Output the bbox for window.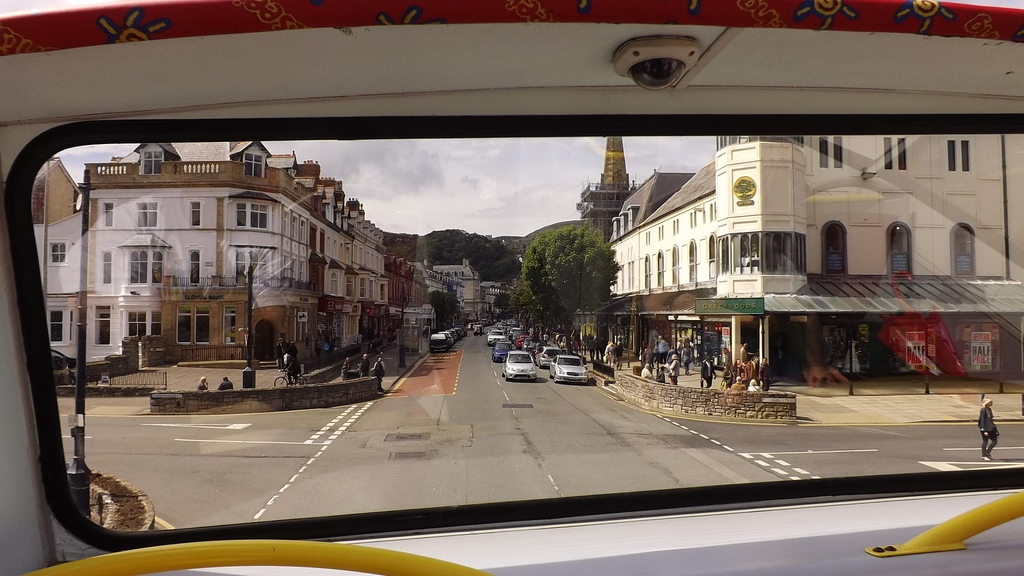
<region>961, 140, 973, 172</region>.
